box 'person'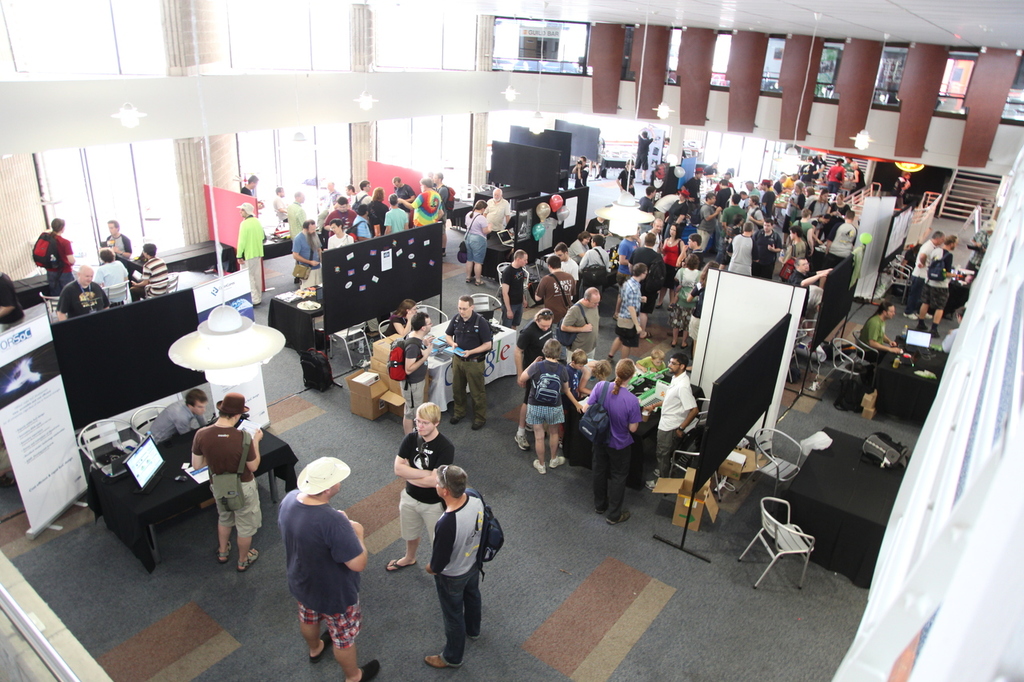
box(127, 237, 178, 305)
